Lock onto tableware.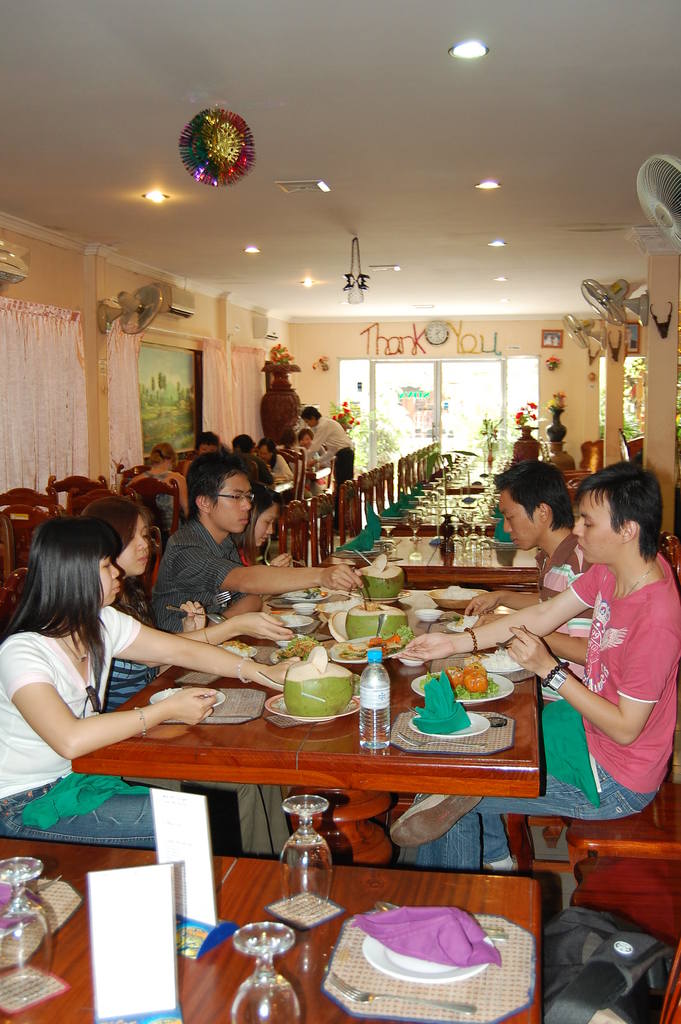
Locked: x1=411 y1=710 x2=494 y2=739.
